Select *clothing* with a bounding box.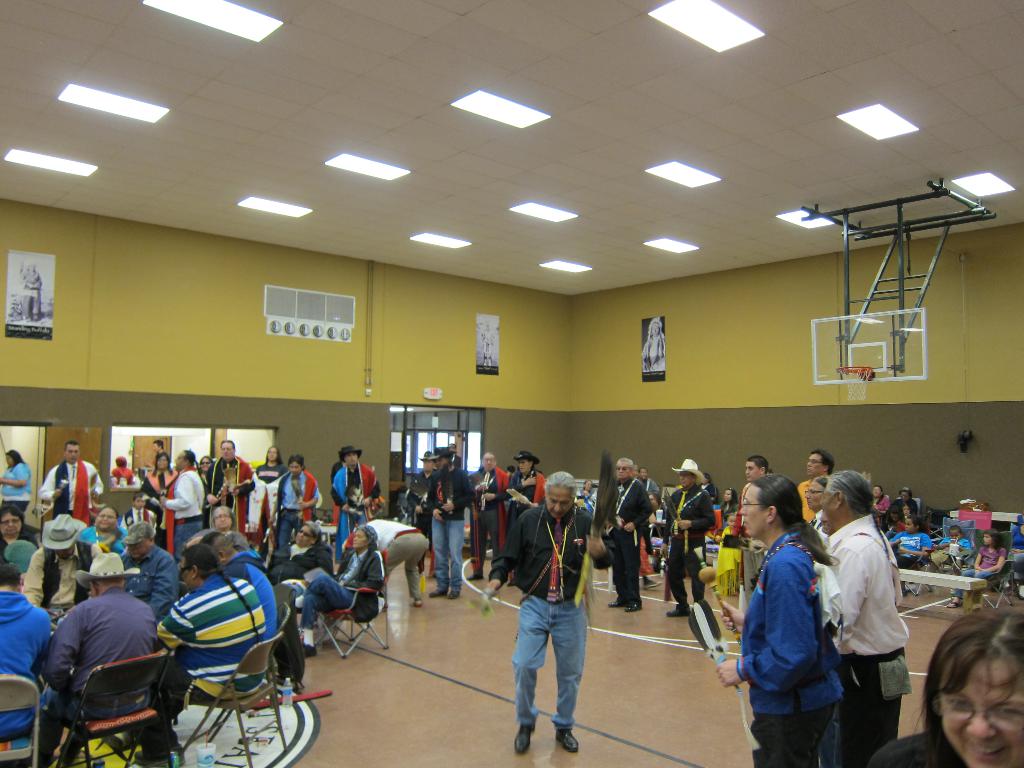
select_region(503, 472, 554, 525).
